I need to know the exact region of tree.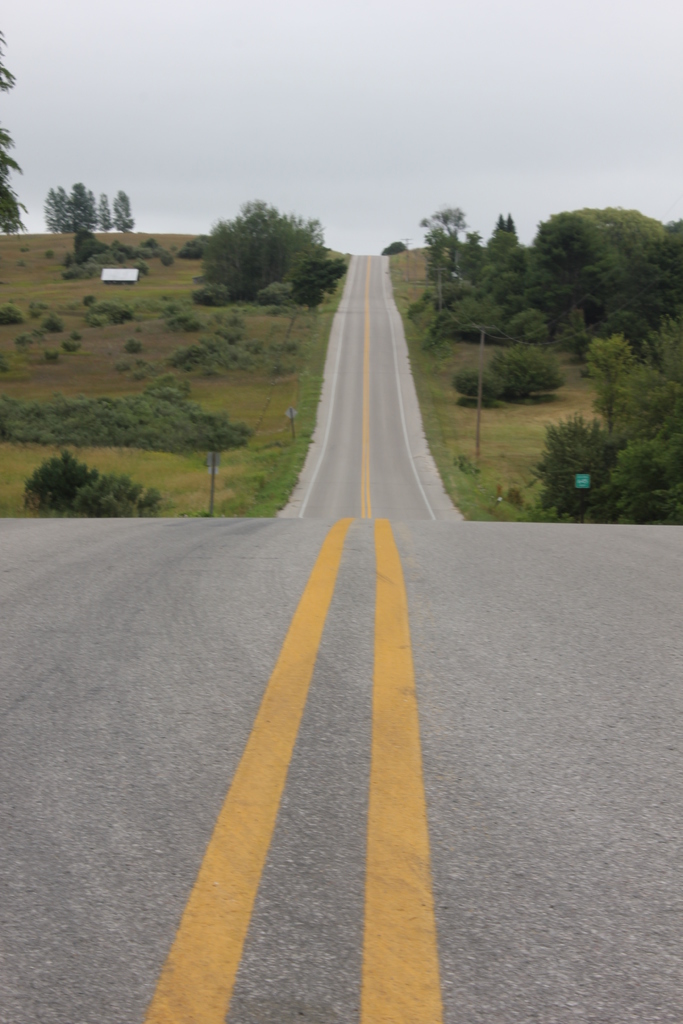
Region: [left=193, top=184, right=323, bottom=295].
